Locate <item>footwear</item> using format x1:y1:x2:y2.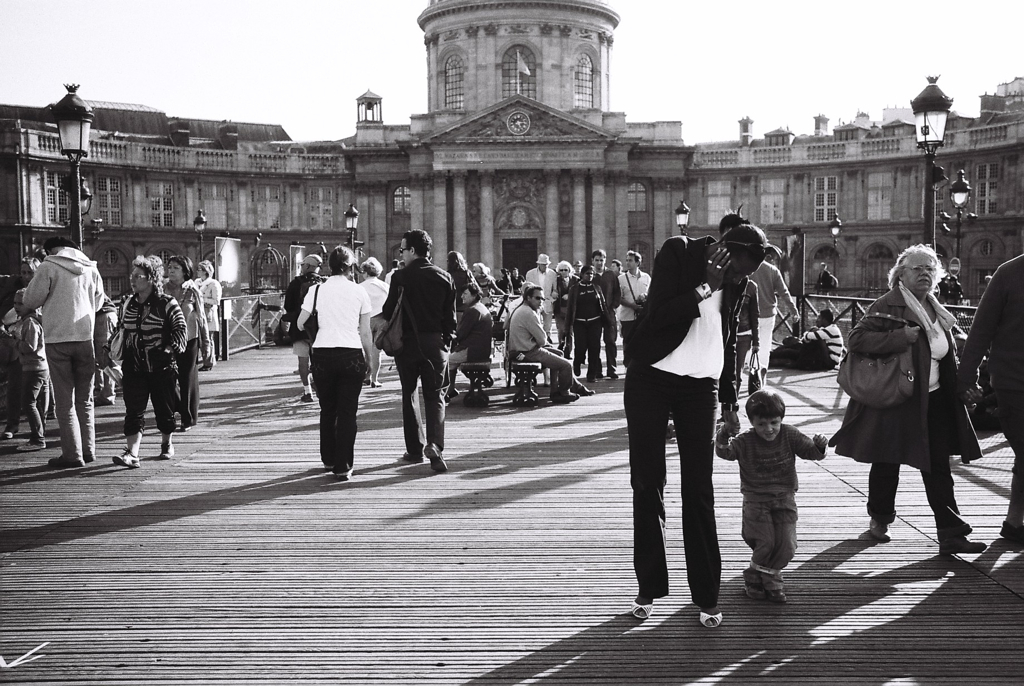
867:514:892:539.
